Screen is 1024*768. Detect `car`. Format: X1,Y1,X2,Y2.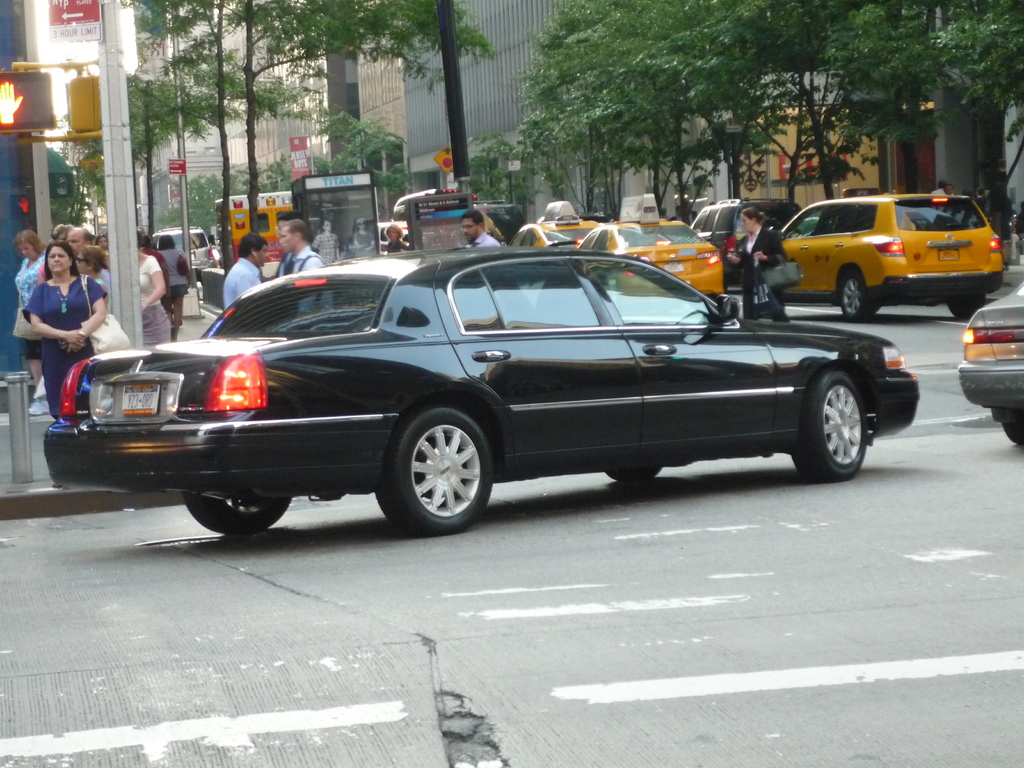
154,225,212,274.
